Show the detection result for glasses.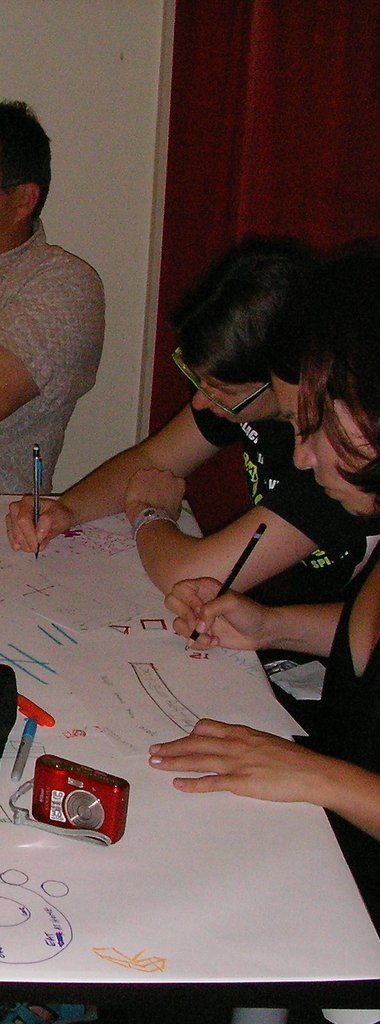
detection(167, 345, 272, 424).
